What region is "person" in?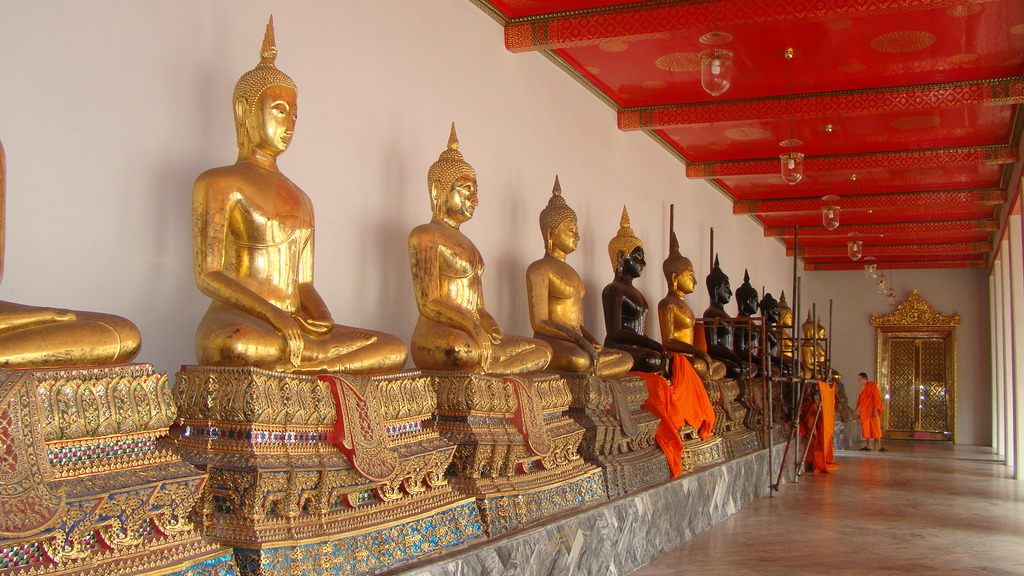
select_region(0, 141, 145, 367).
